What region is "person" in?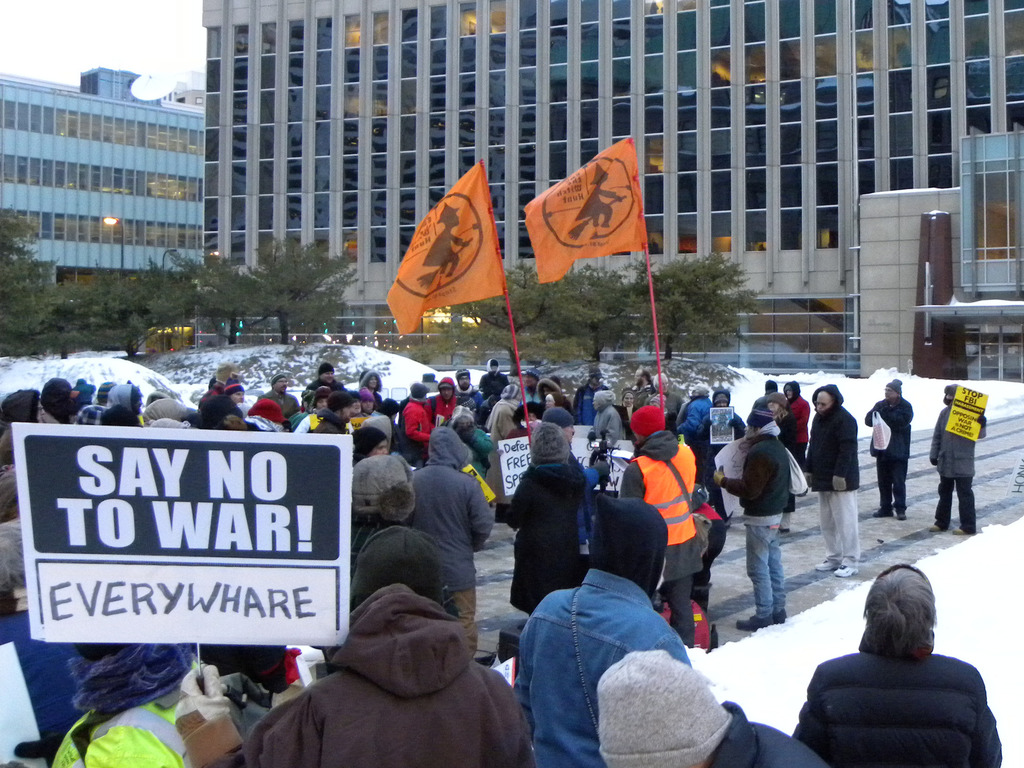
[191, 372, 250, 426].
